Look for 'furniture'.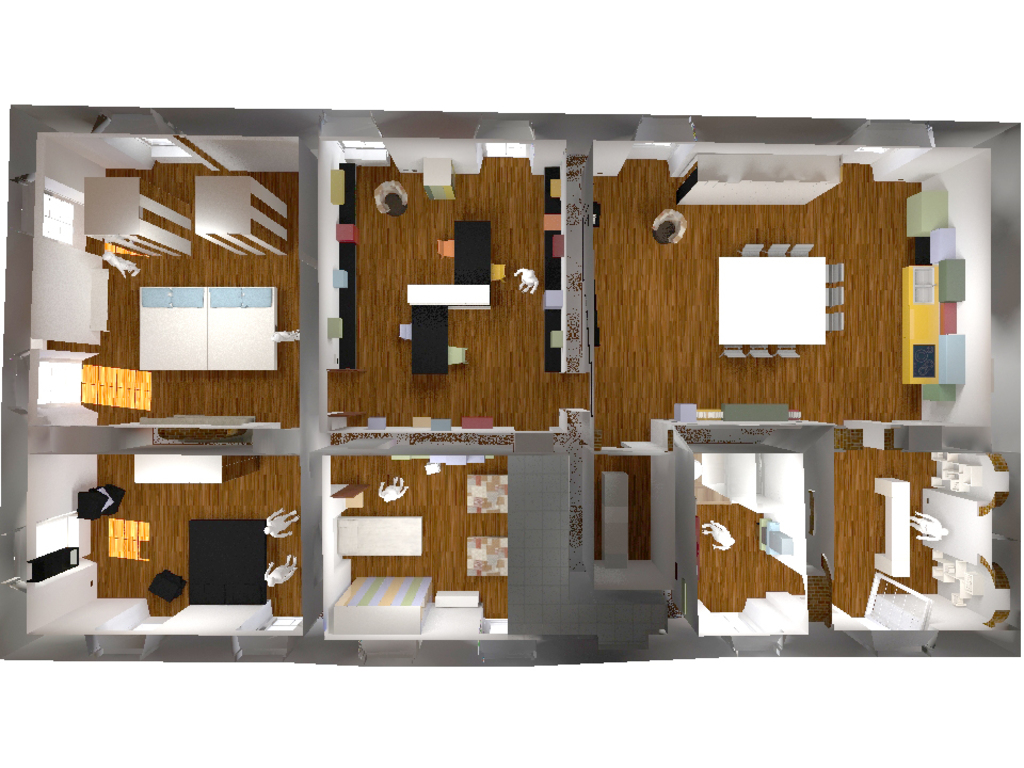
Found: (339, 516, 422, 560).
